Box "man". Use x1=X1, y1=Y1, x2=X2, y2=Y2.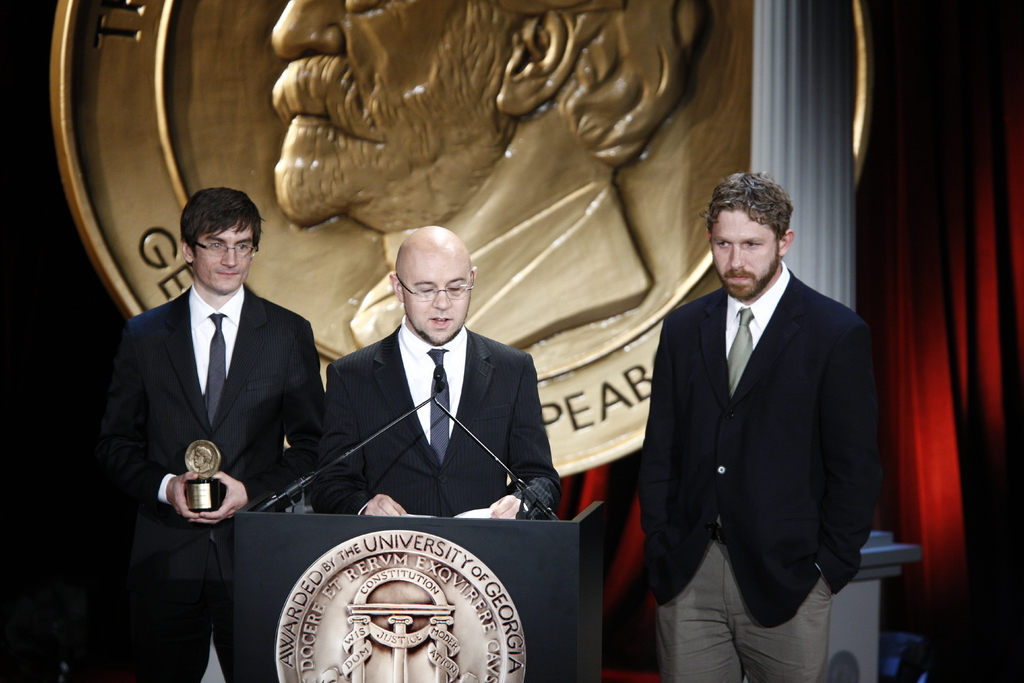
x1=106, y1=174, x2=334, y2=682.
